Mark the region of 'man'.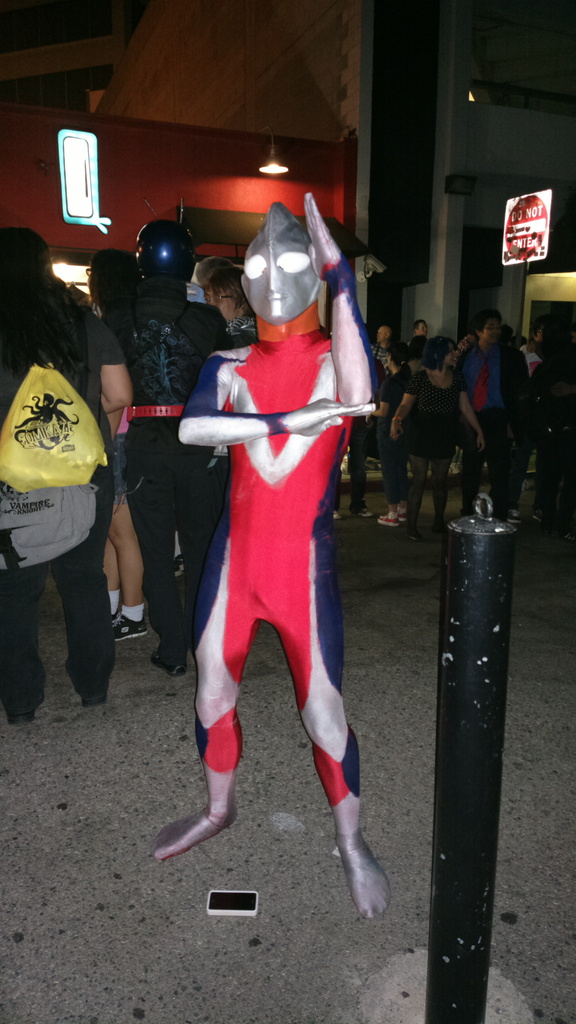
Region: (left=366, top=325, right=392, bottom=470).
